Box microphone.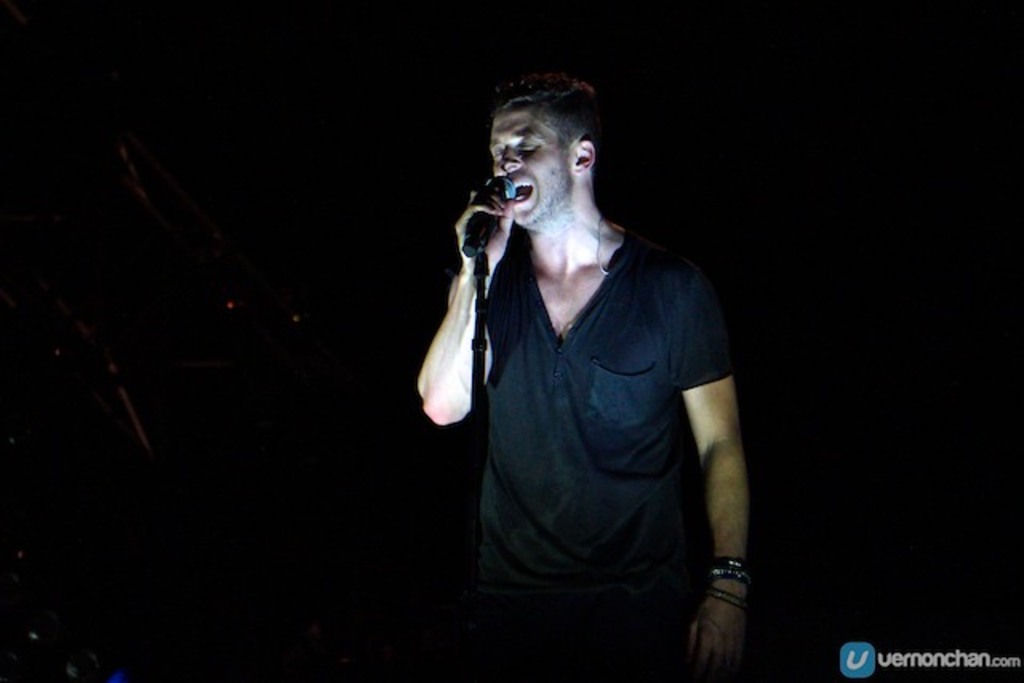
region(466, 174, 520, 258).
